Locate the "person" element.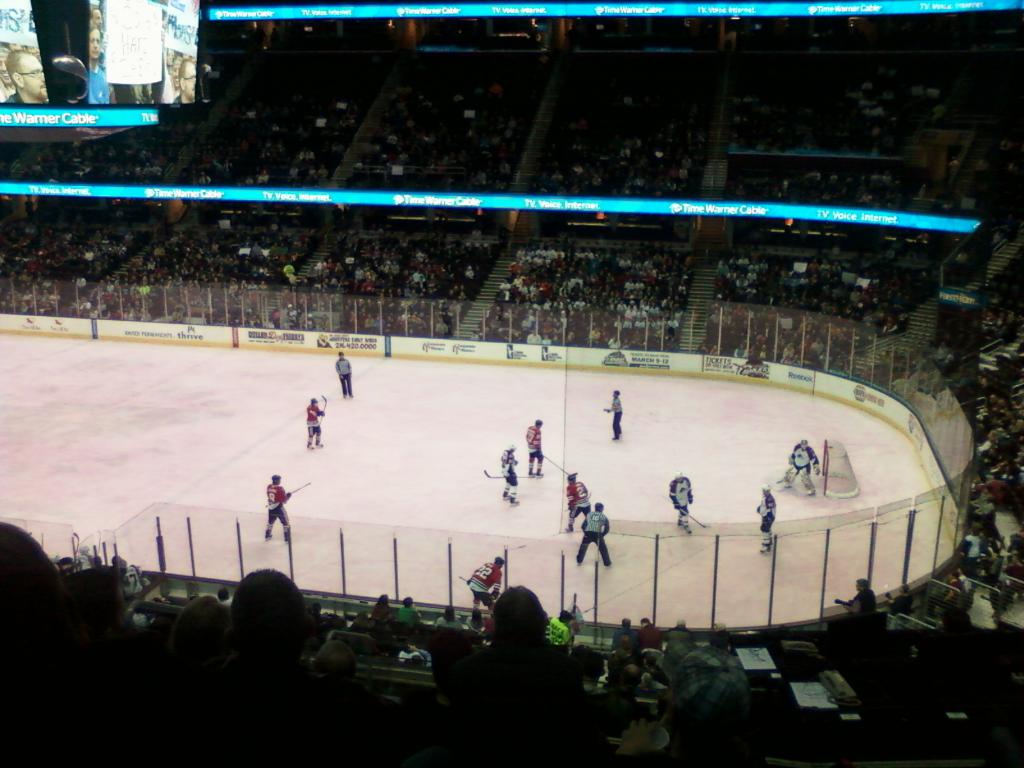
Element bbox: 301/392/324/454.
